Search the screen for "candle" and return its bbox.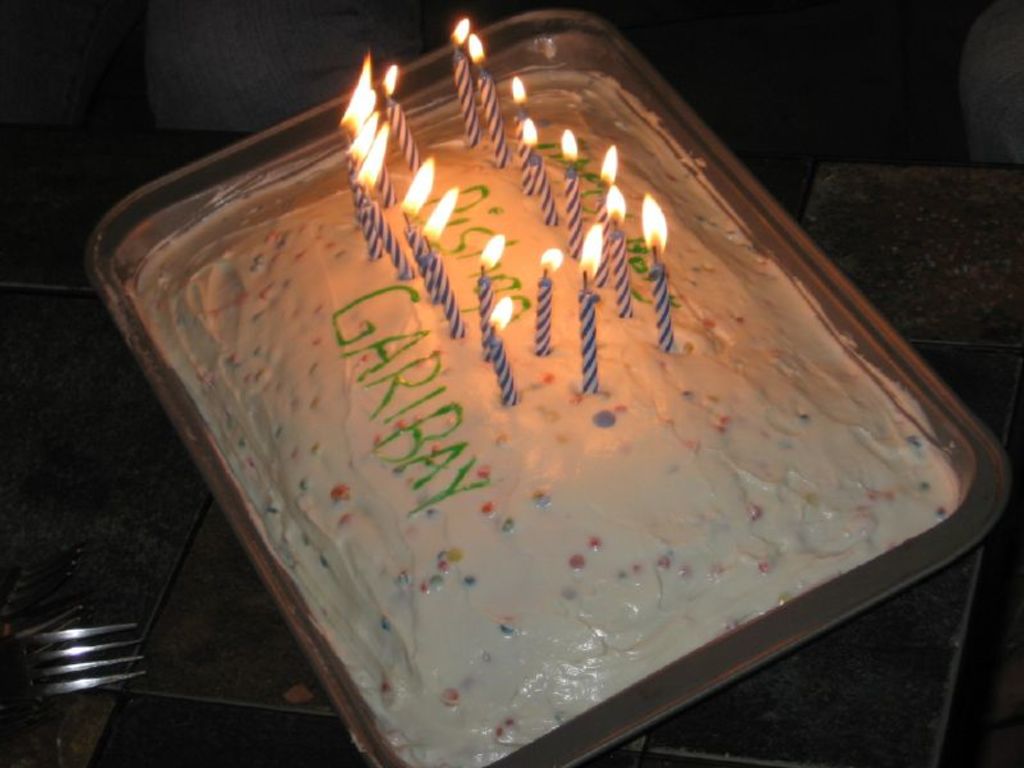
Found: left=480, top=237, right=503, bottom=362.
